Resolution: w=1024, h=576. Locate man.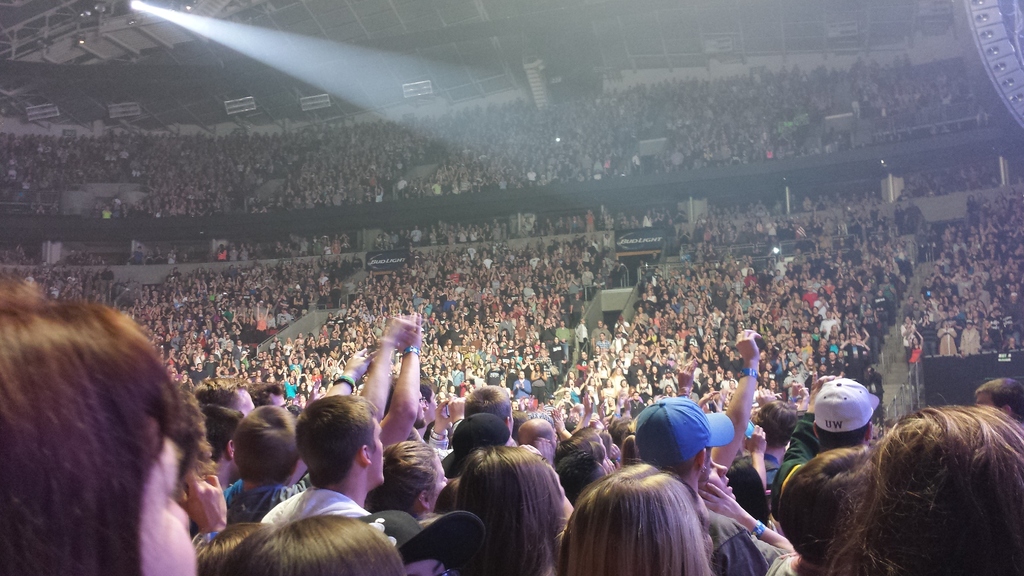
<region>975, 377, 1023, 426</region>.
